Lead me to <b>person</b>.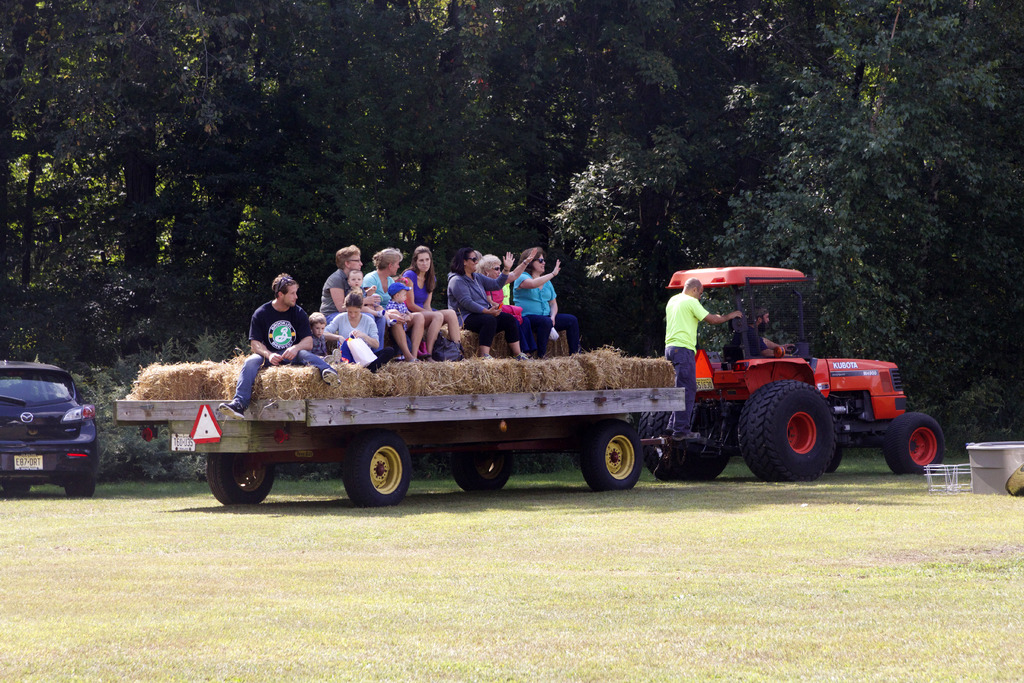
Lead to left=502, top=249, right=568, bottom=354.
